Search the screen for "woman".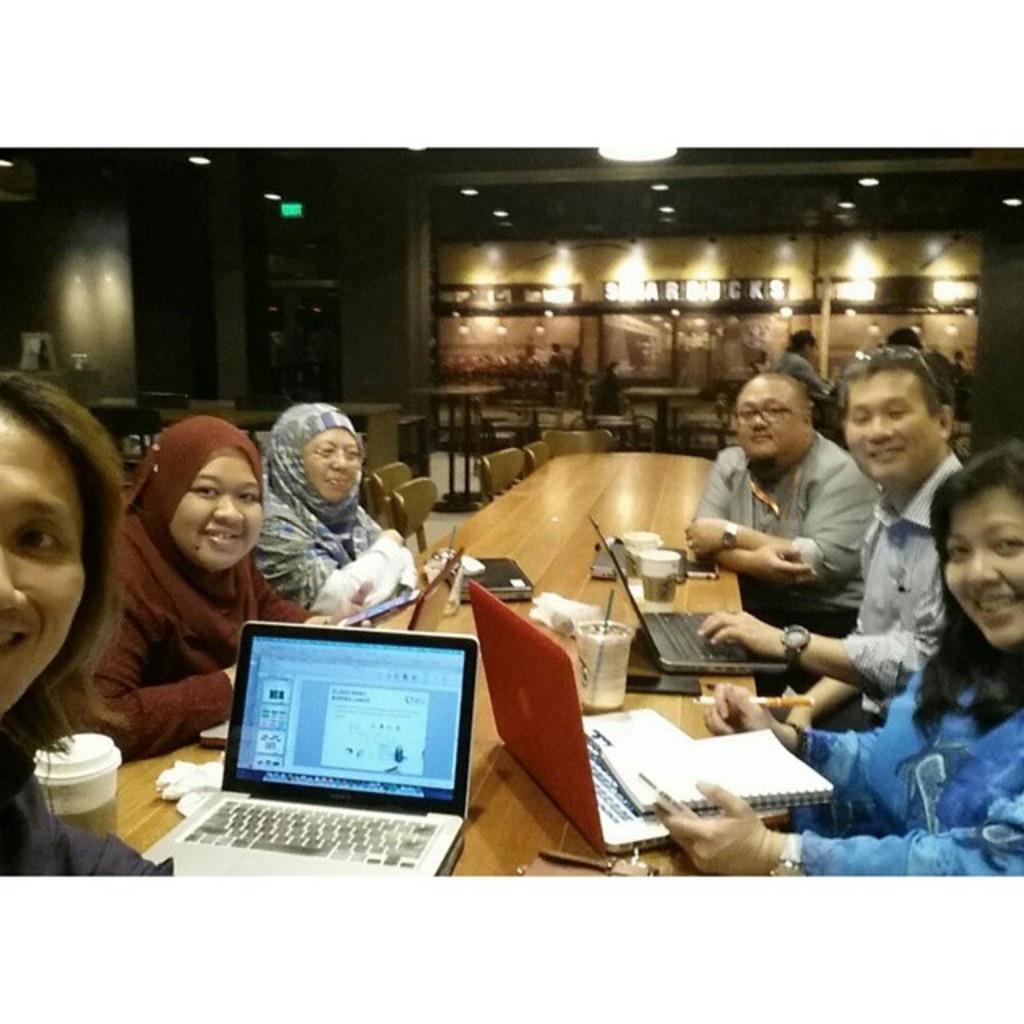
Found at bbox=(0, 368, 162, 872).
